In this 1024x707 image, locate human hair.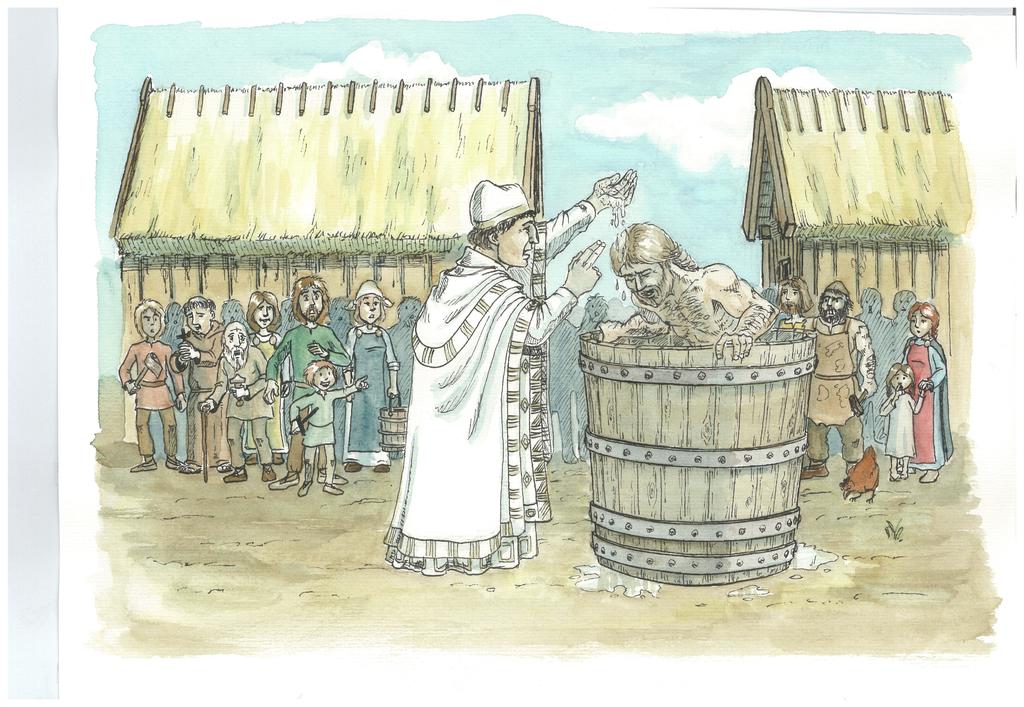
Bounding box: pyautogui.locateOnScreen(581, 297, 609, 330).
